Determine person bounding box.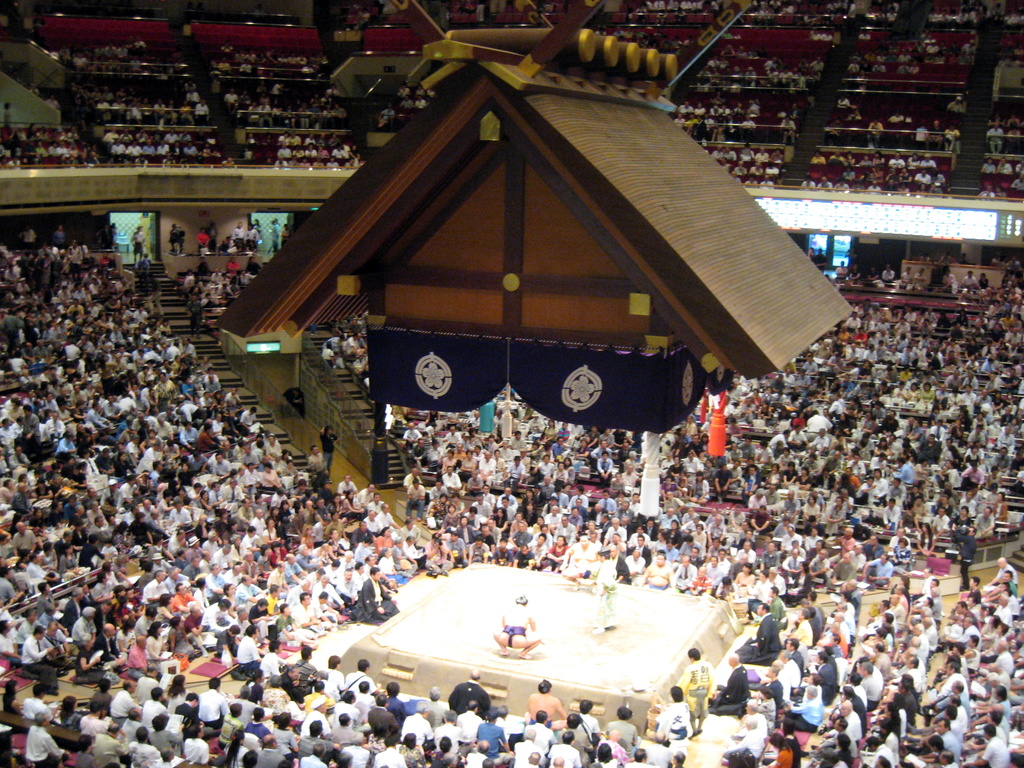
Determined: l=563, t=534, r=598, b=580.
